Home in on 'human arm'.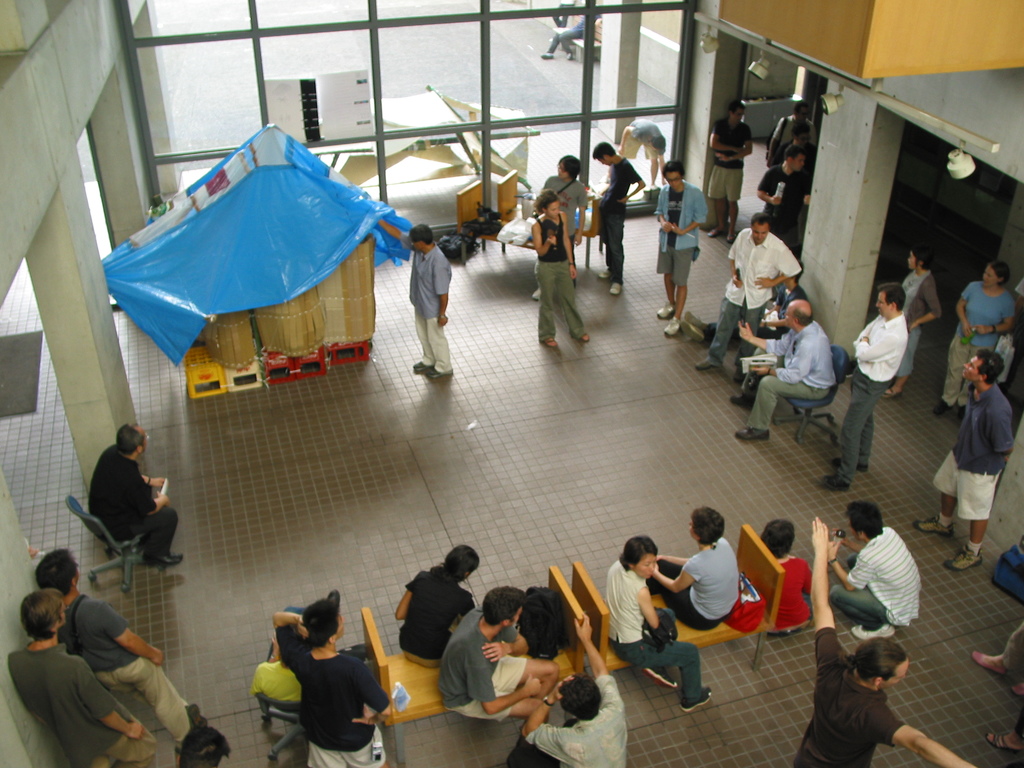
Homed in at BBox(751, 337, 819, 385).
